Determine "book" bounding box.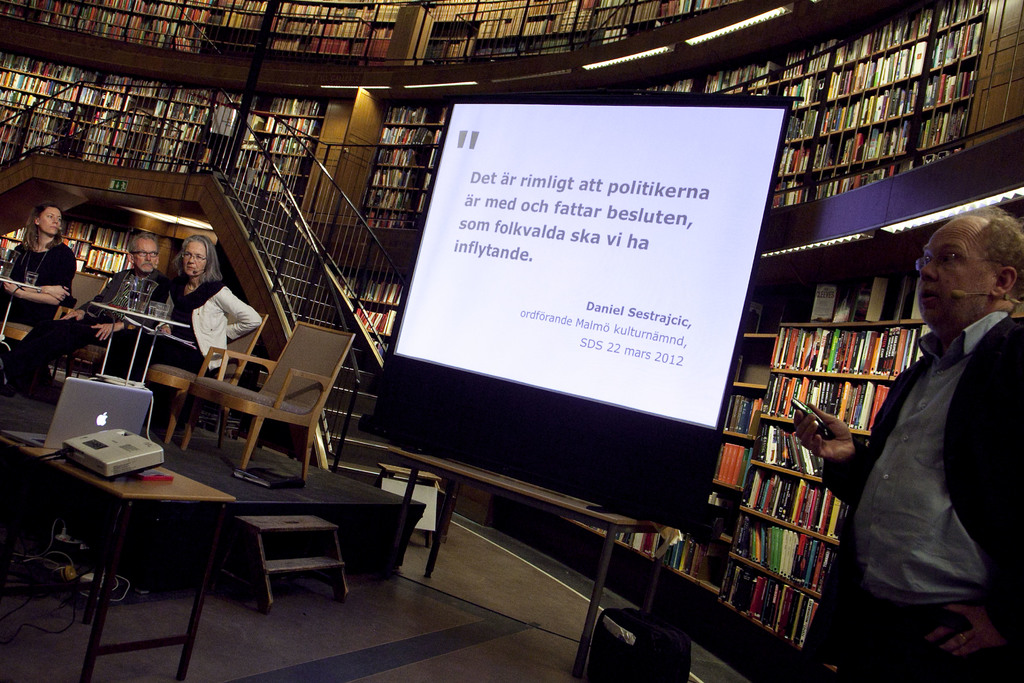
Determined: <bbox>748, 524, 756, 566</bbox>.
